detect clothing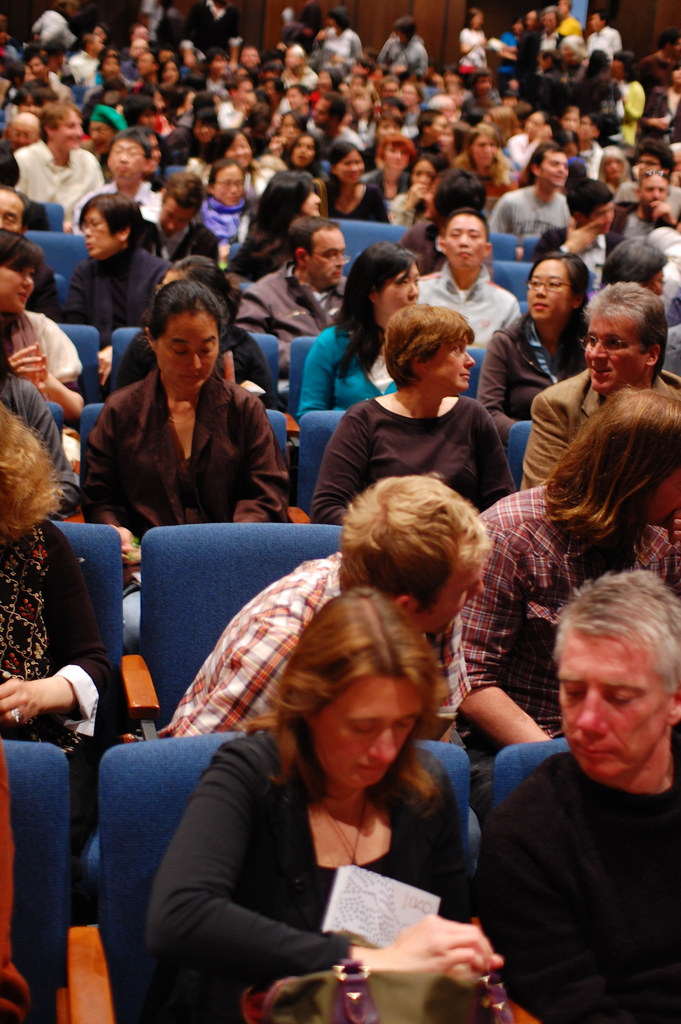
bbox=[119, 717, 512, 1009]
